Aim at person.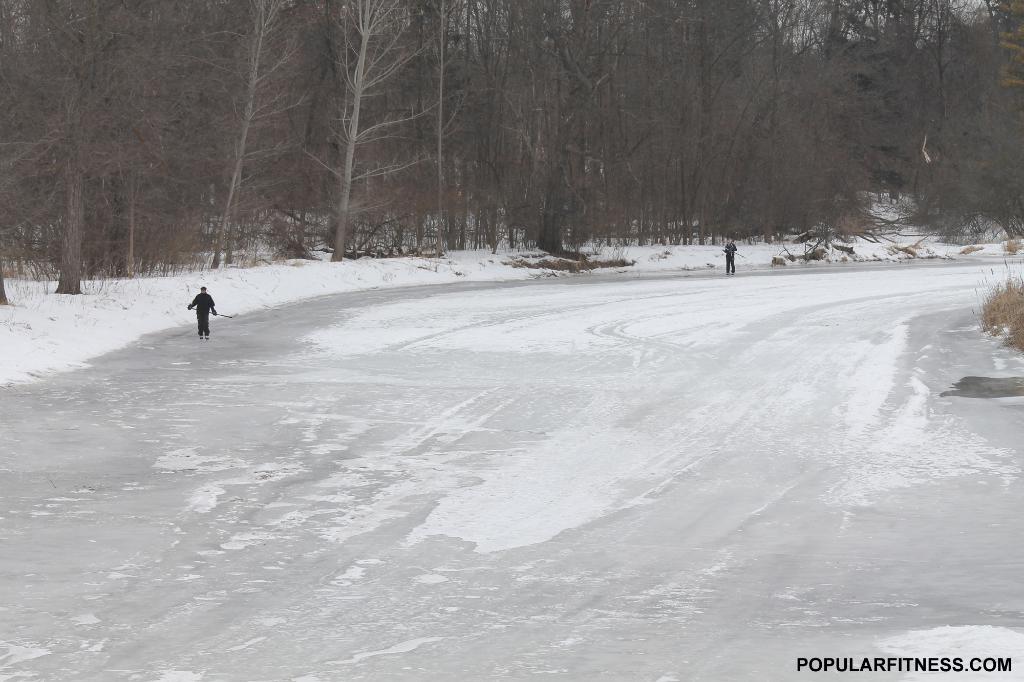
Aimed at crop(723, 240, 741, 281).
